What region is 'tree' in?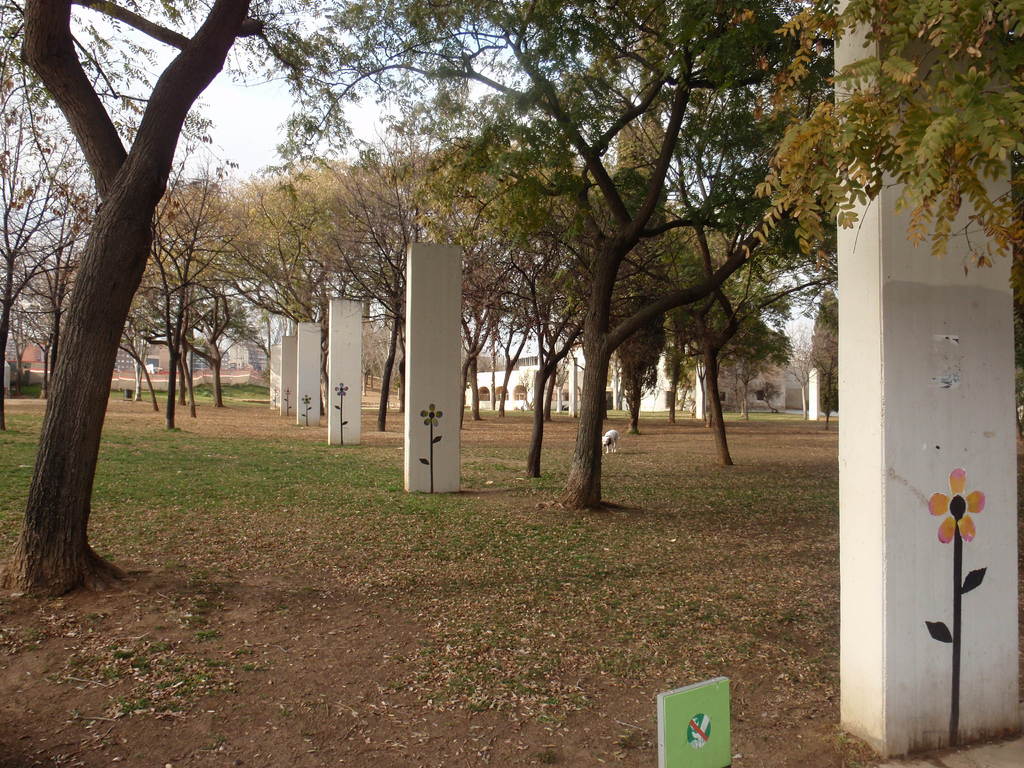
rect(24, 0, 253, 589).
